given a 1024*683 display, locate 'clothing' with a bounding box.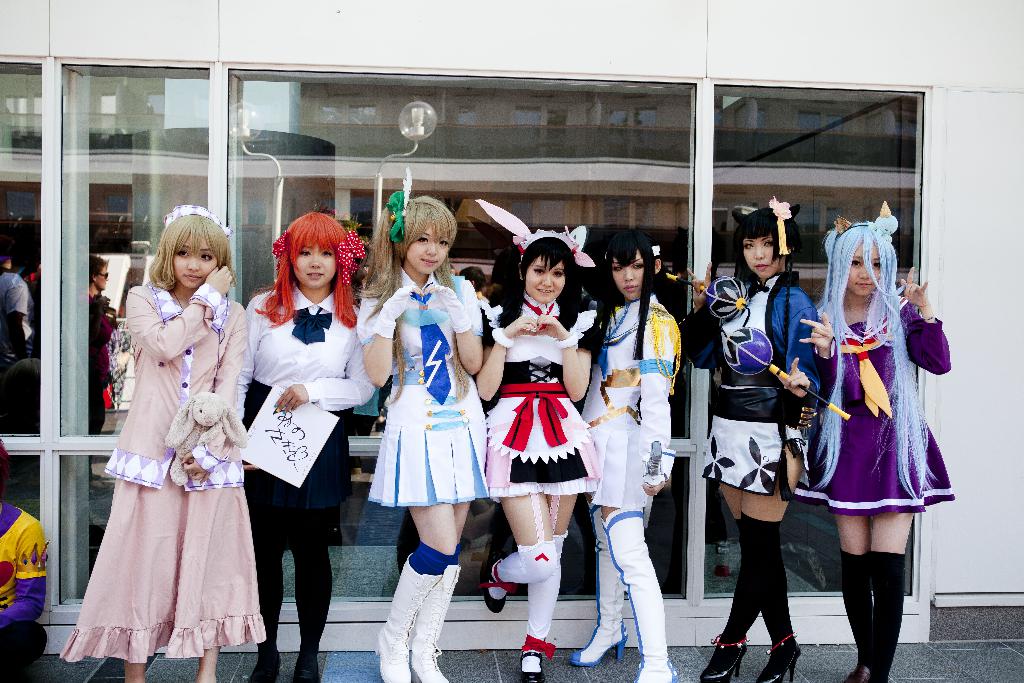
Located: l=248, t=381, r=344, b=507.
